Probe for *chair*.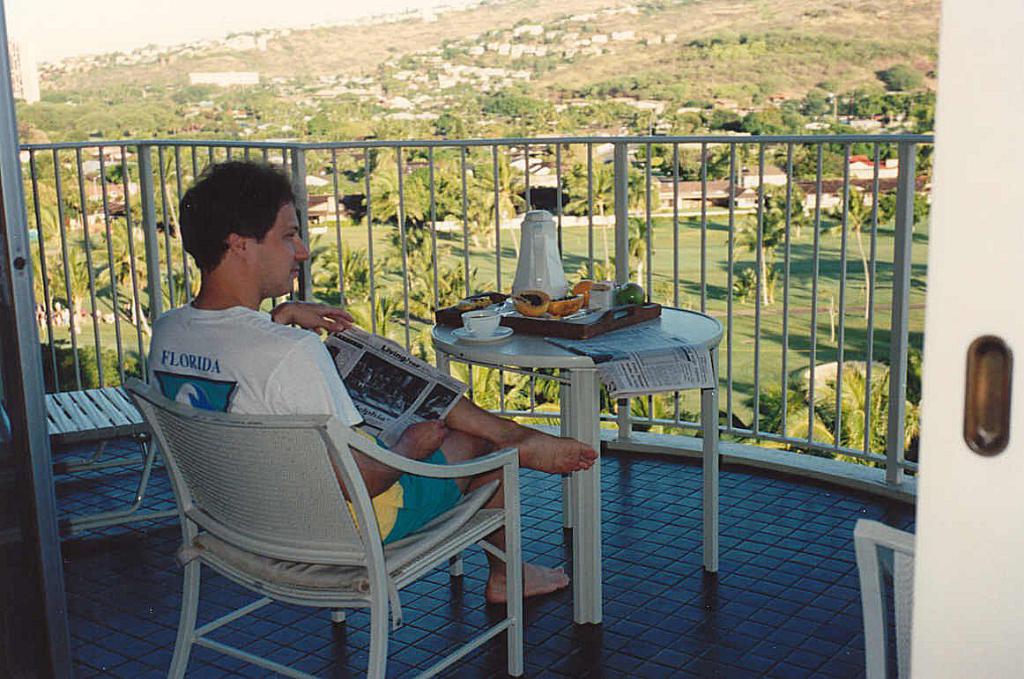
Probe result: [x1=115, y1=346, x2=554, y2=677].
